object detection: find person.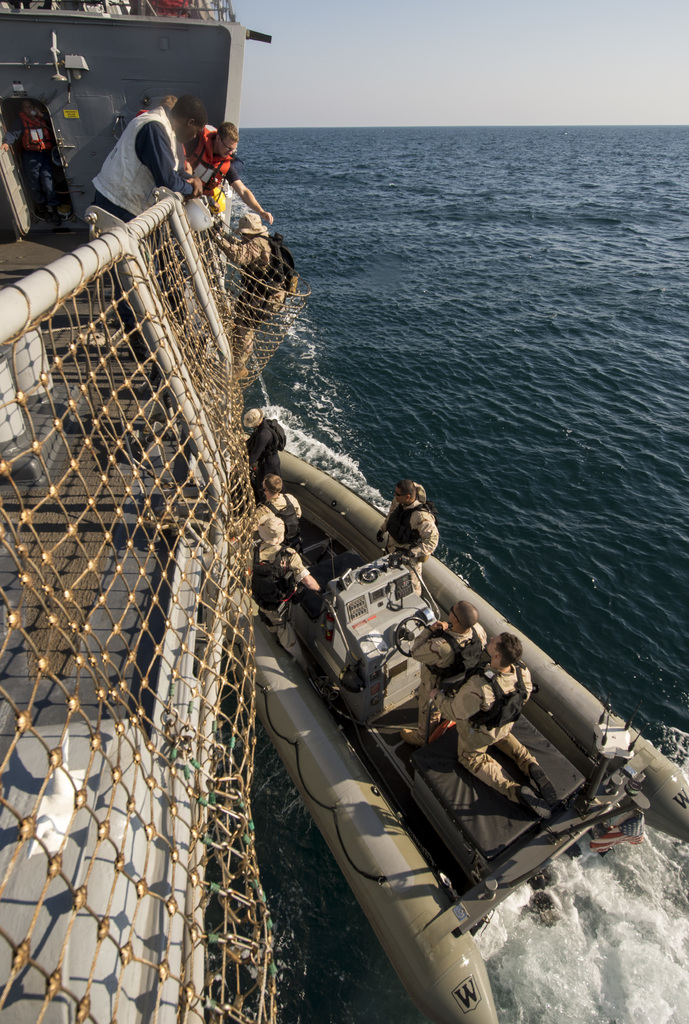
243, 406, 277, 500.
